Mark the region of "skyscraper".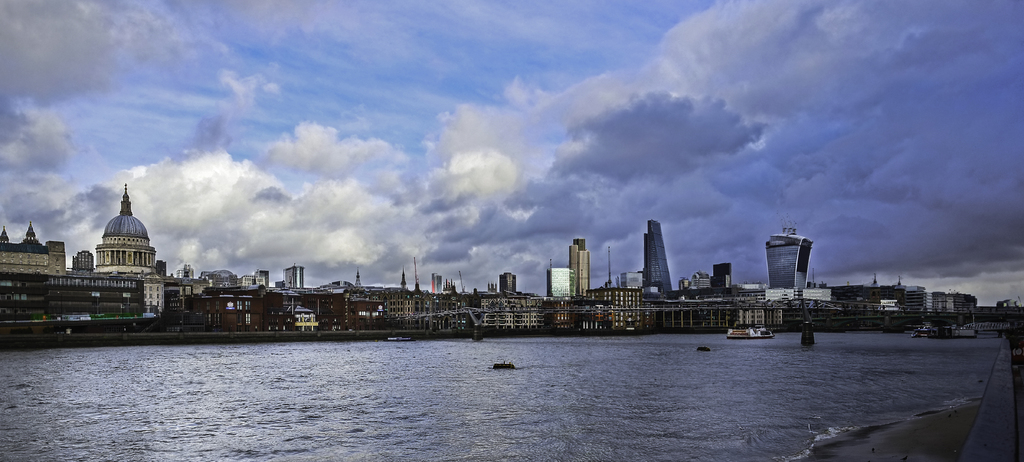
Region: <box>641,216,673,287</box>.
